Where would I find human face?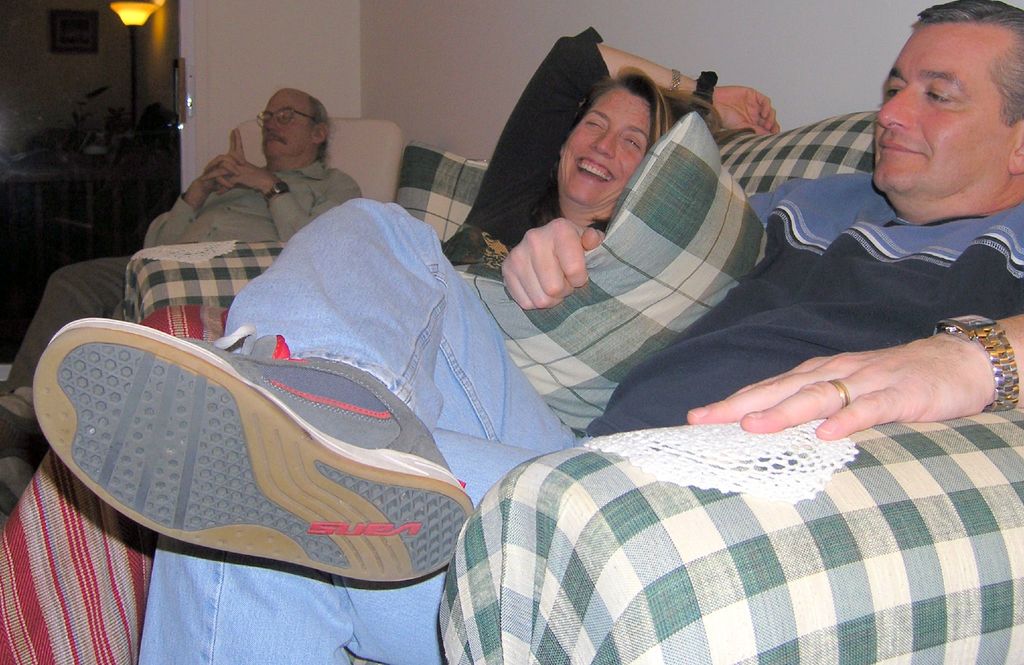
At x1=557, y1=88, x2=652, y2=207.
